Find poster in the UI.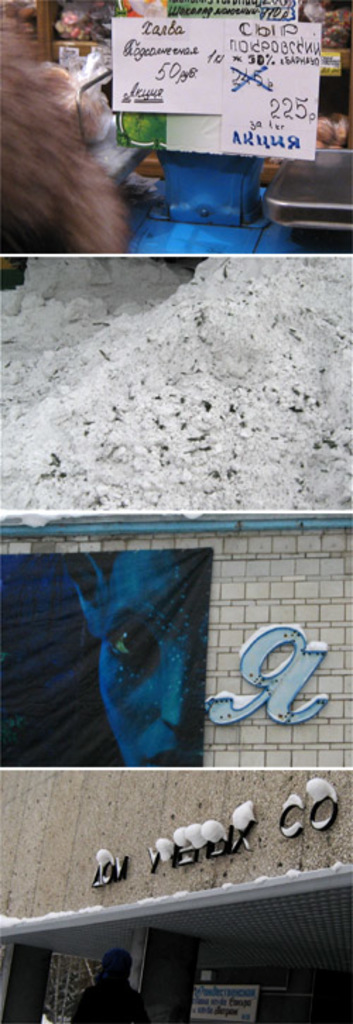
UI element at BBox(0, 546, 208, 773).
